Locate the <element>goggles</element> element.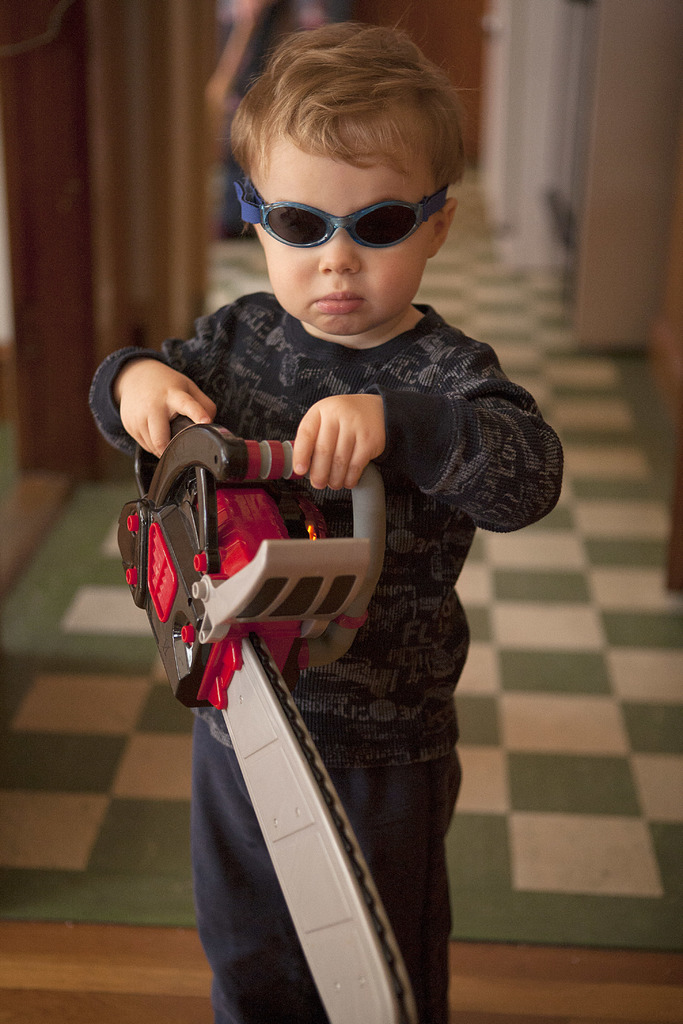
Element bbox: 238/167/453/244.
